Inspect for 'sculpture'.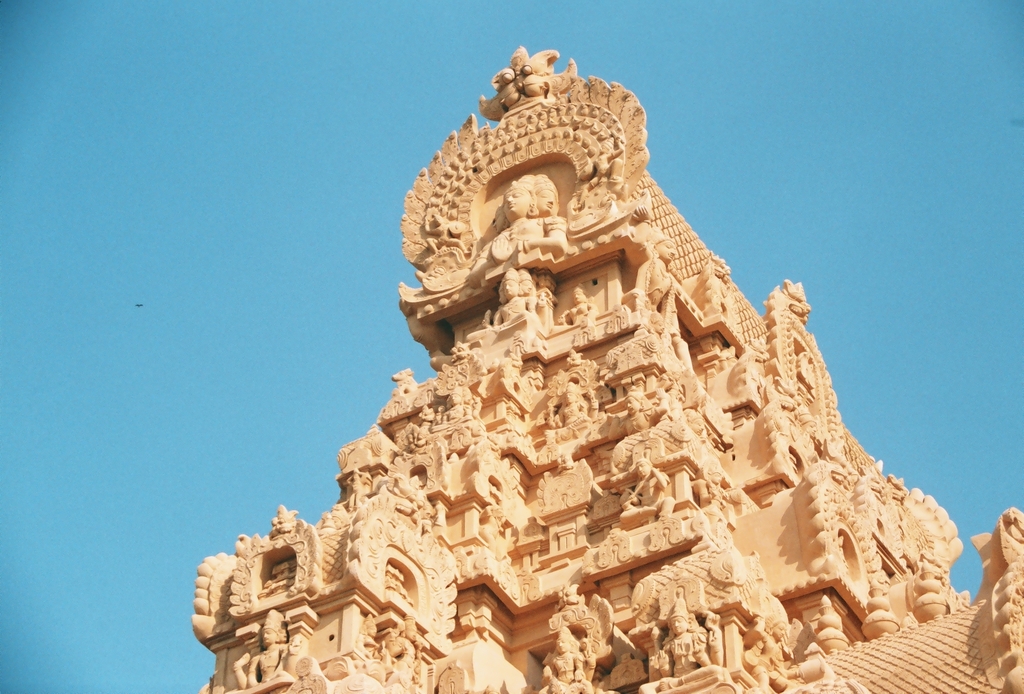
Inspection: BBox(797, 408, 816, 446).
